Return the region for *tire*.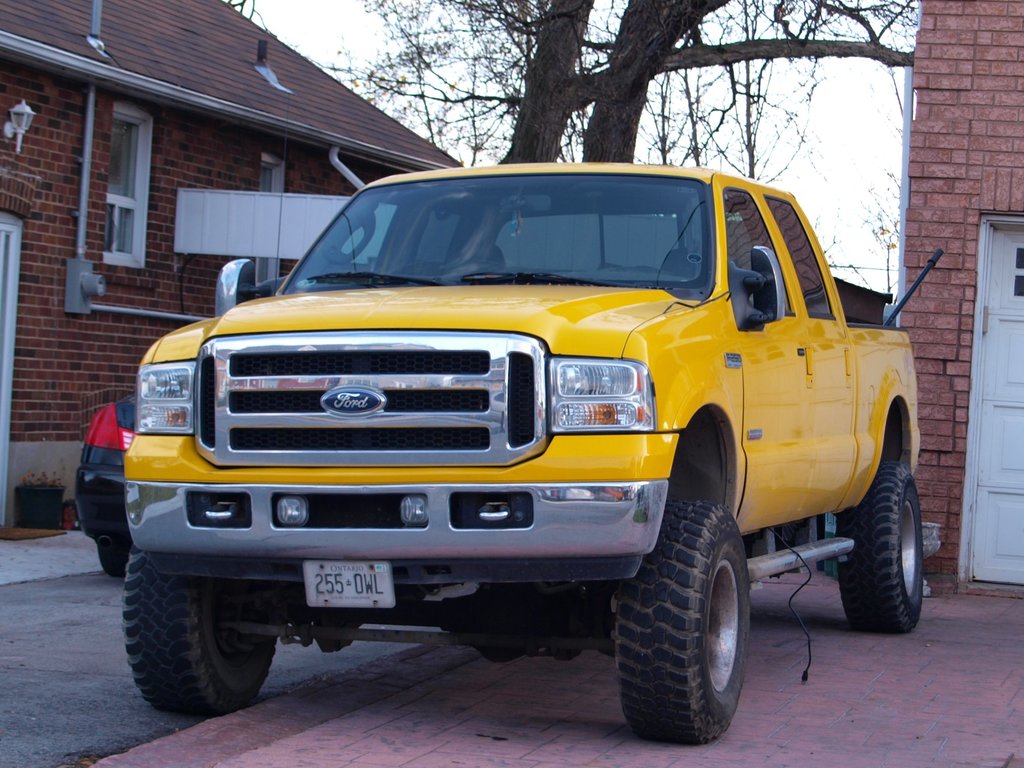
{"x1": 123, "y1": 543, "x2": 279, "y2": 720}.
